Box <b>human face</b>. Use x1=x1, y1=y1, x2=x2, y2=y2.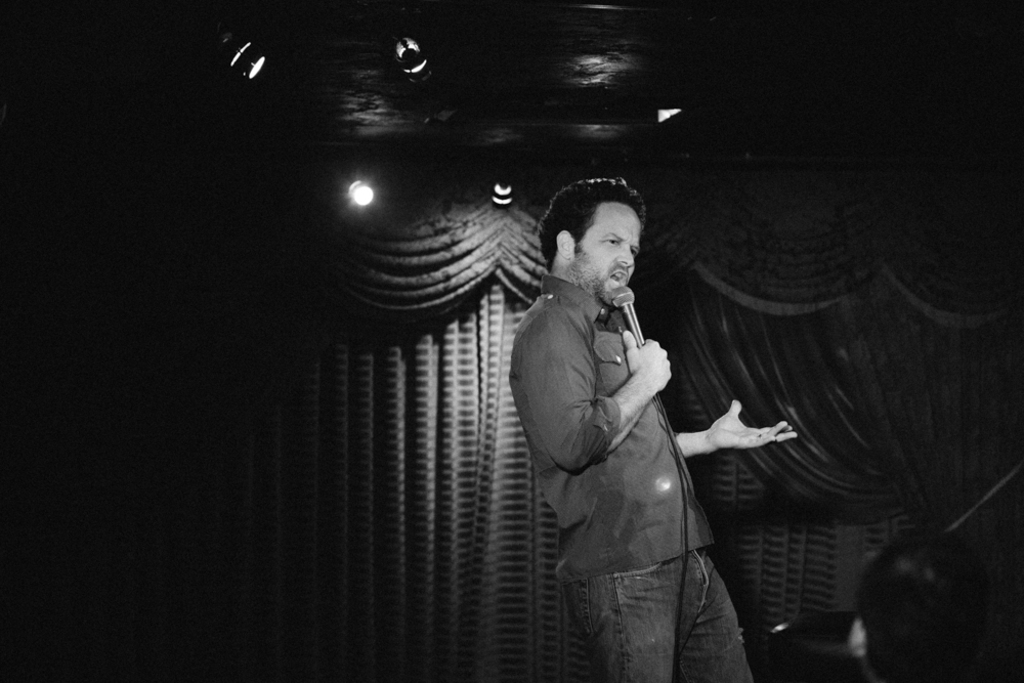
x1=574, y1=202, x2=641, y2=306.
